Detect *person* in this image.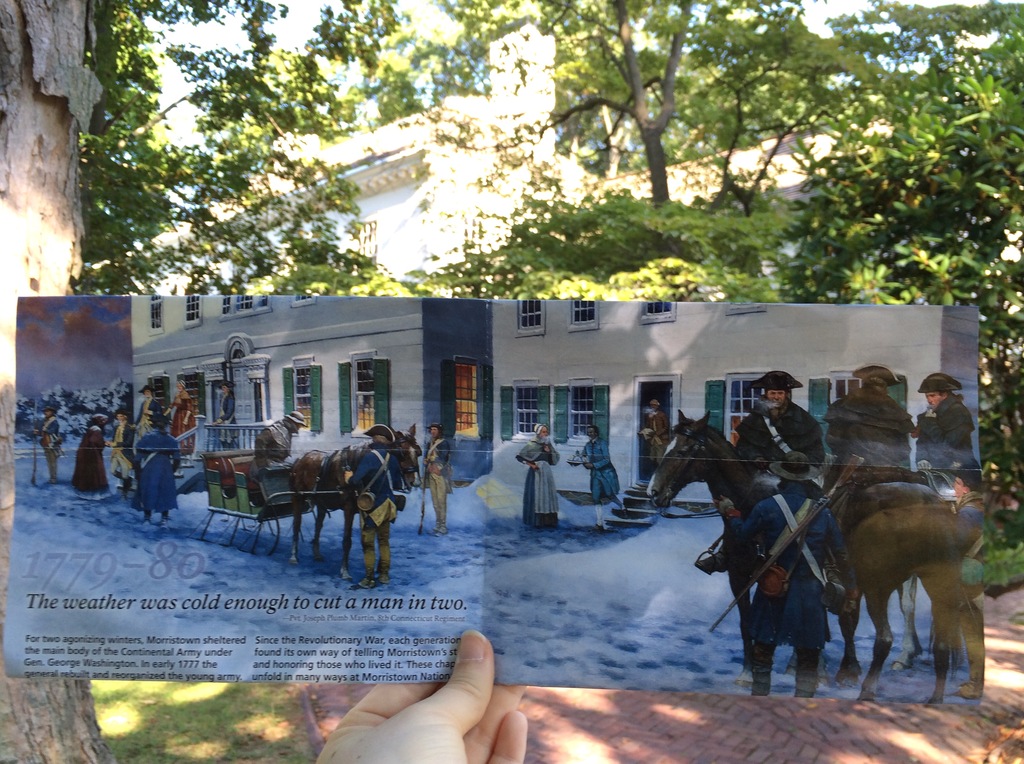
Detection: pyautogui.locateOnScreen(32, 397, 65, 482).
